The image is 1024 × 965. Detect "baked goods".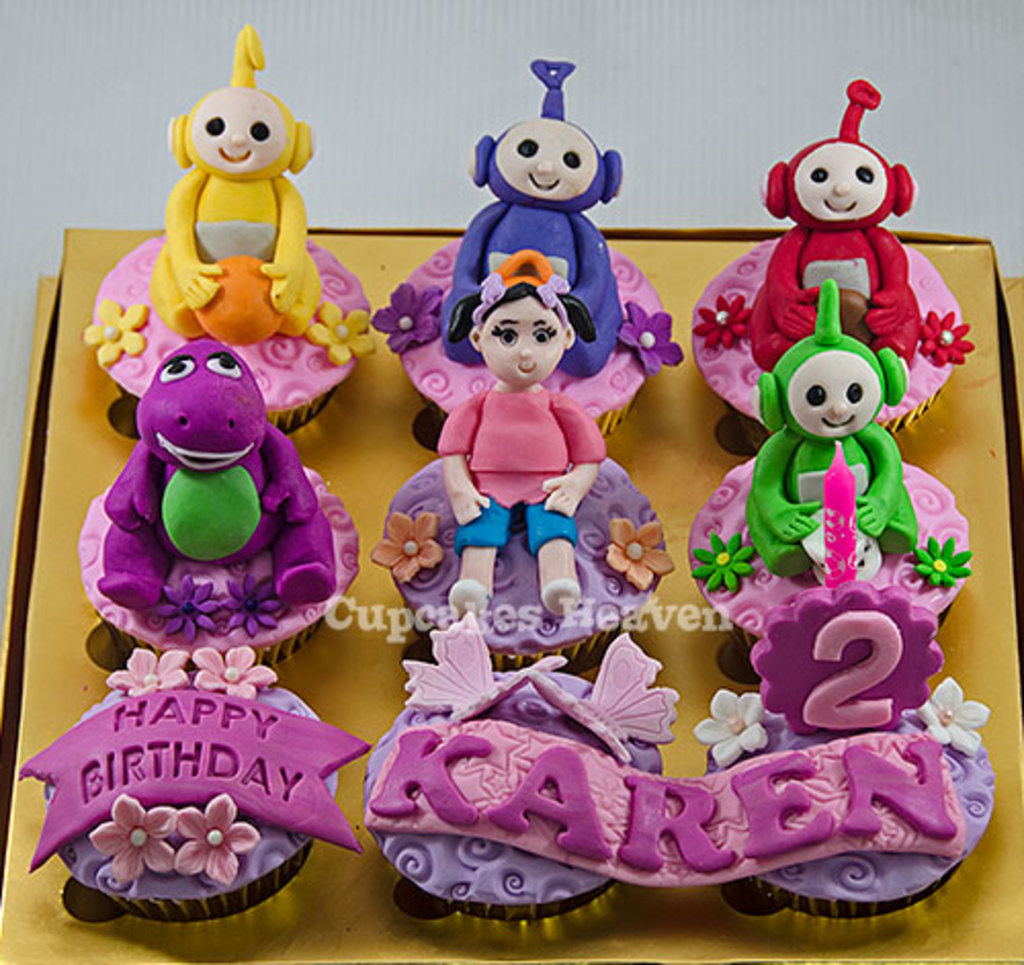
Detection: pyautogui.locateOnScreen(725, 596, 985, 930).
